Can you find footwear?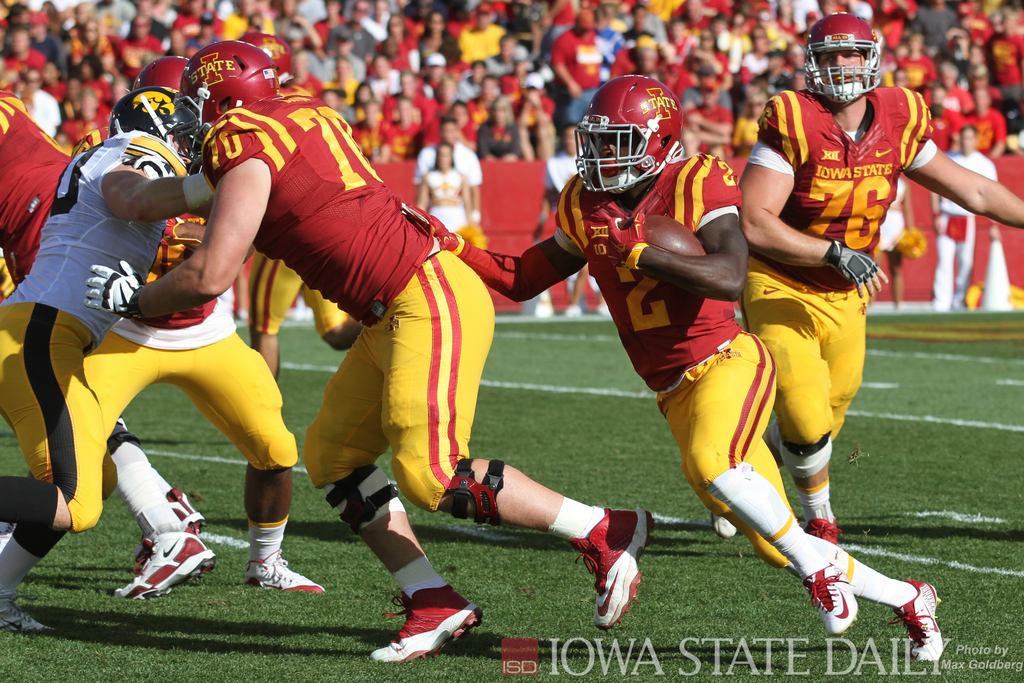
Yes, bounding box: (left=803, top=570, right=855, bottom=638).
